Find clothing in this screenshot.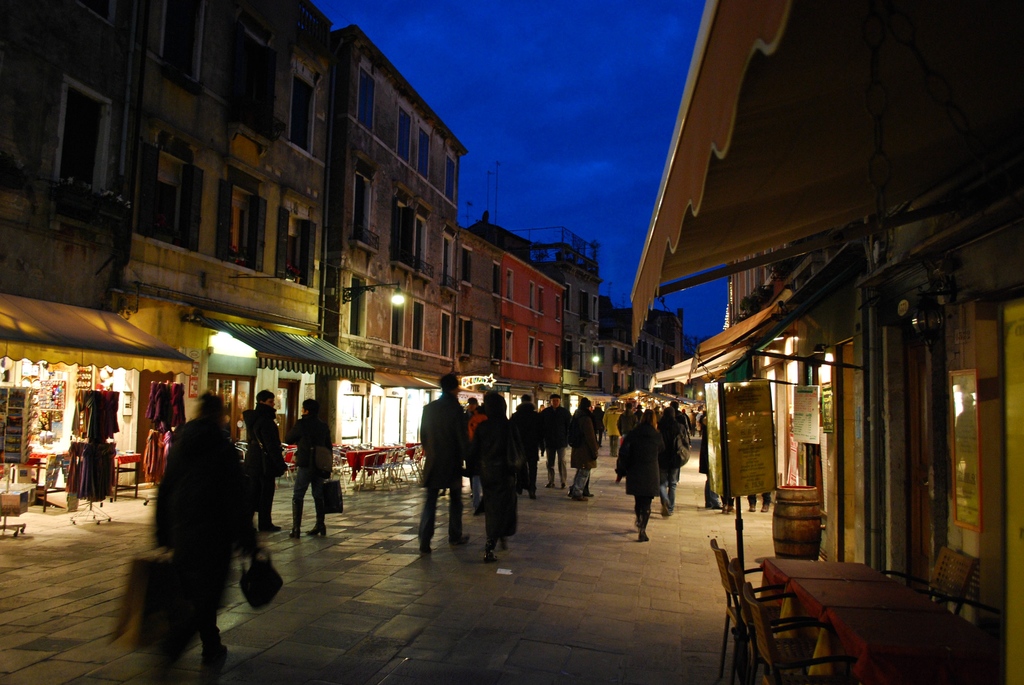
The bounding box for clothing is locate(569, 408, 599, 497).
